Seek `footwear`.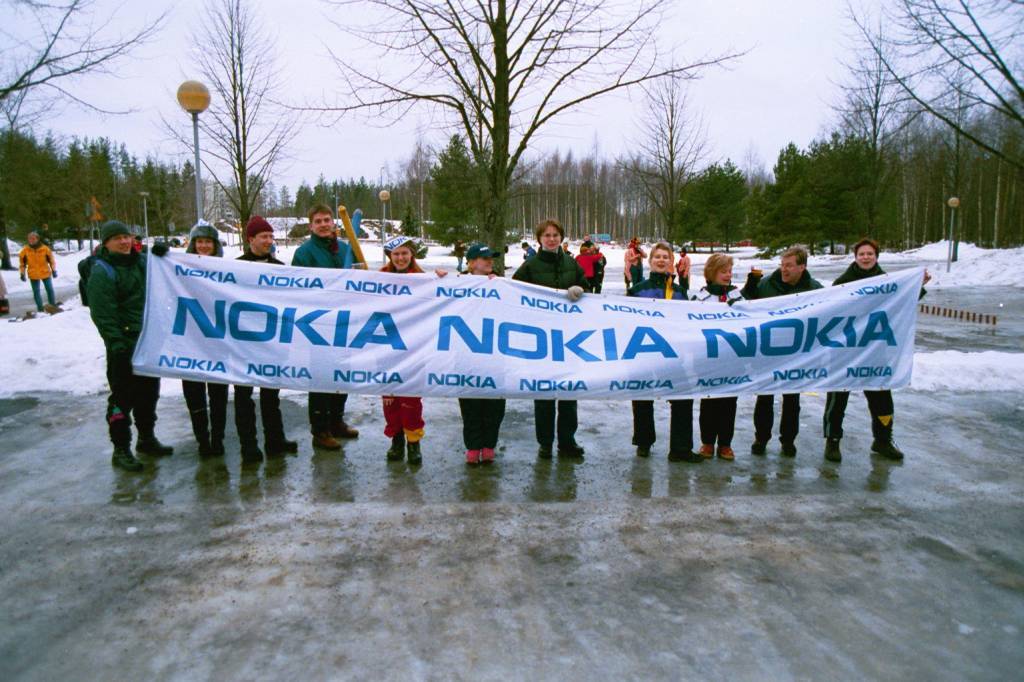
x1=873, y1=441, x2=904, y2=458.
